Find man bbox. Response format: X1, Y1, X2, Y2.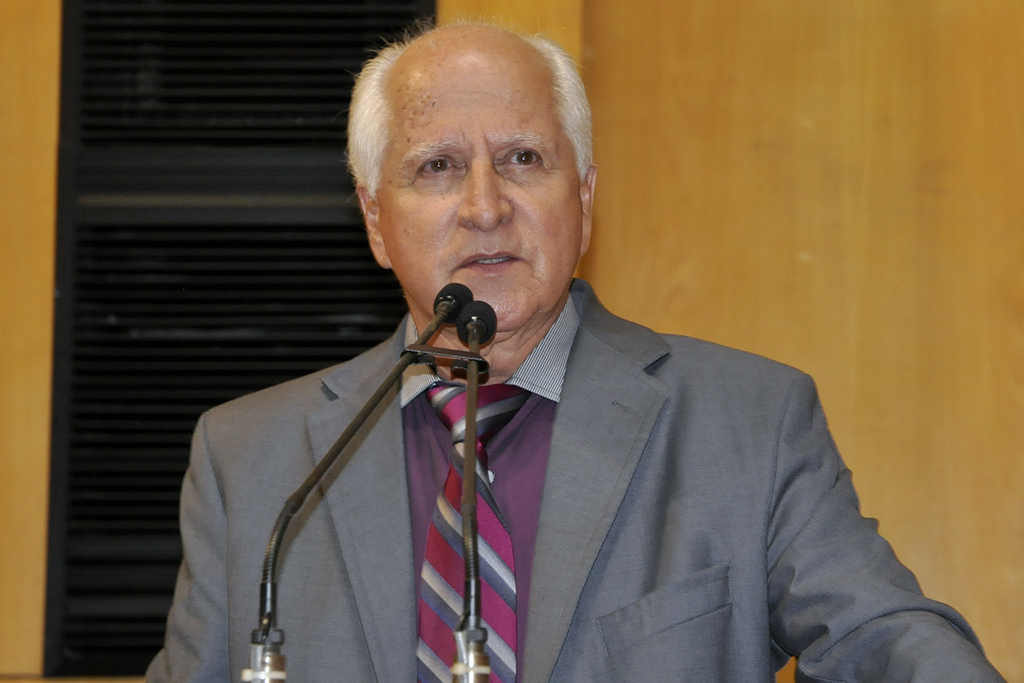
135, 13, 1003, 682.
